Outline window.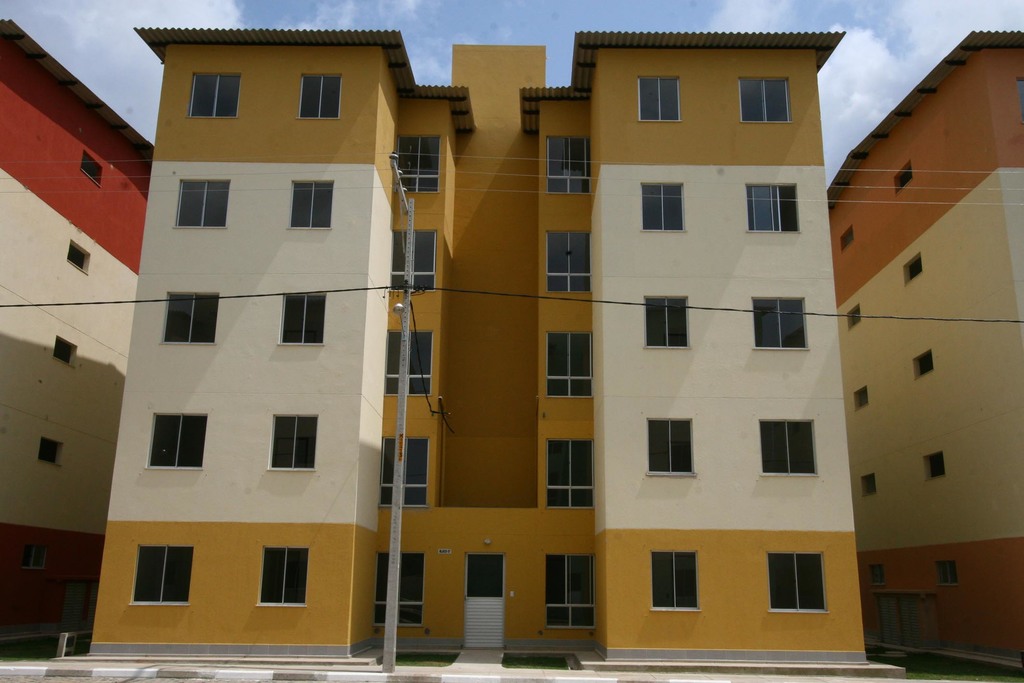
Outline: 20, 546, 47, 572.
